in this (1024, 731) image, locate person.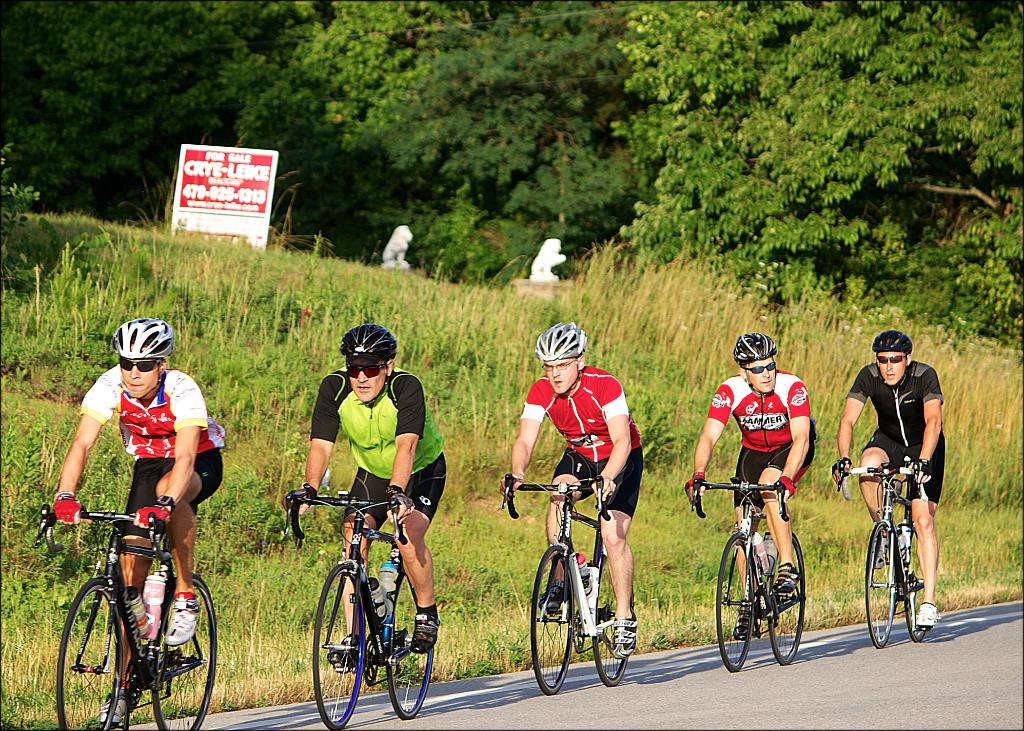
Bounding box: 502 322 644 662.
